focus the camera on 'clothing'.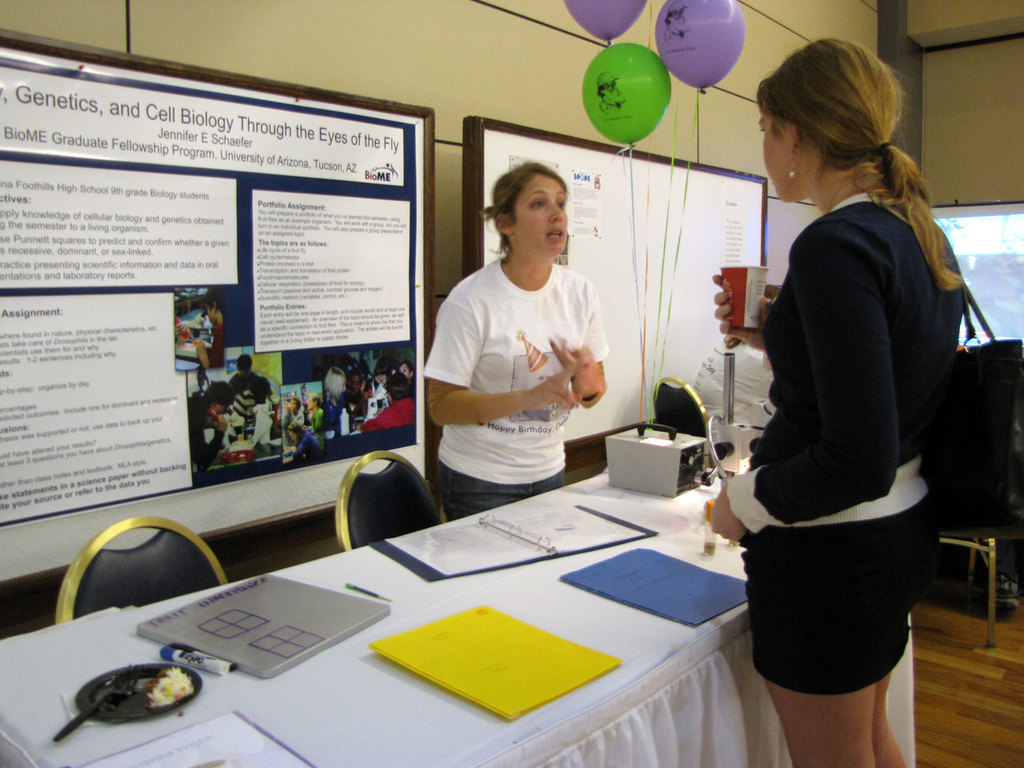
Focus region: <bbox>365, 397, 414, 429</bbox>.
